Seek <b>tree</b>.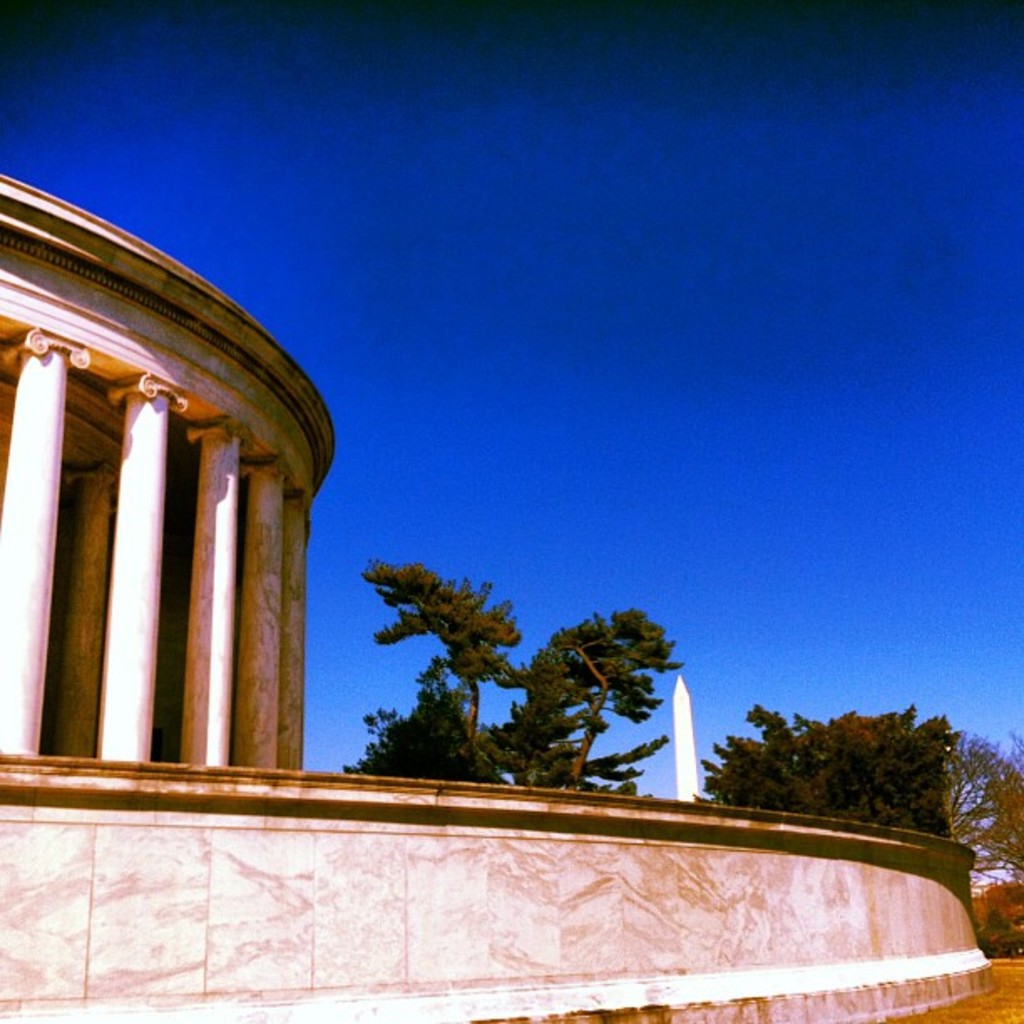
<box>353,550,698,800</box>.
